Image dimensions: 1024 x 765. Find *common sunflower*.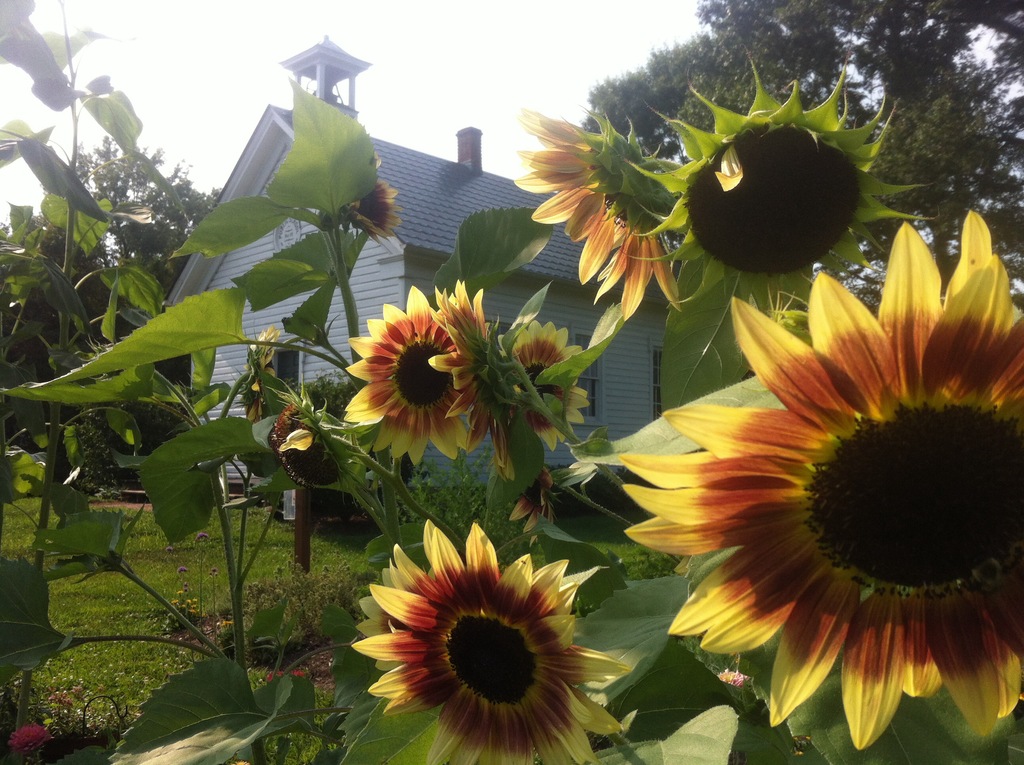
bbox=(639, 72, 922, 296).
